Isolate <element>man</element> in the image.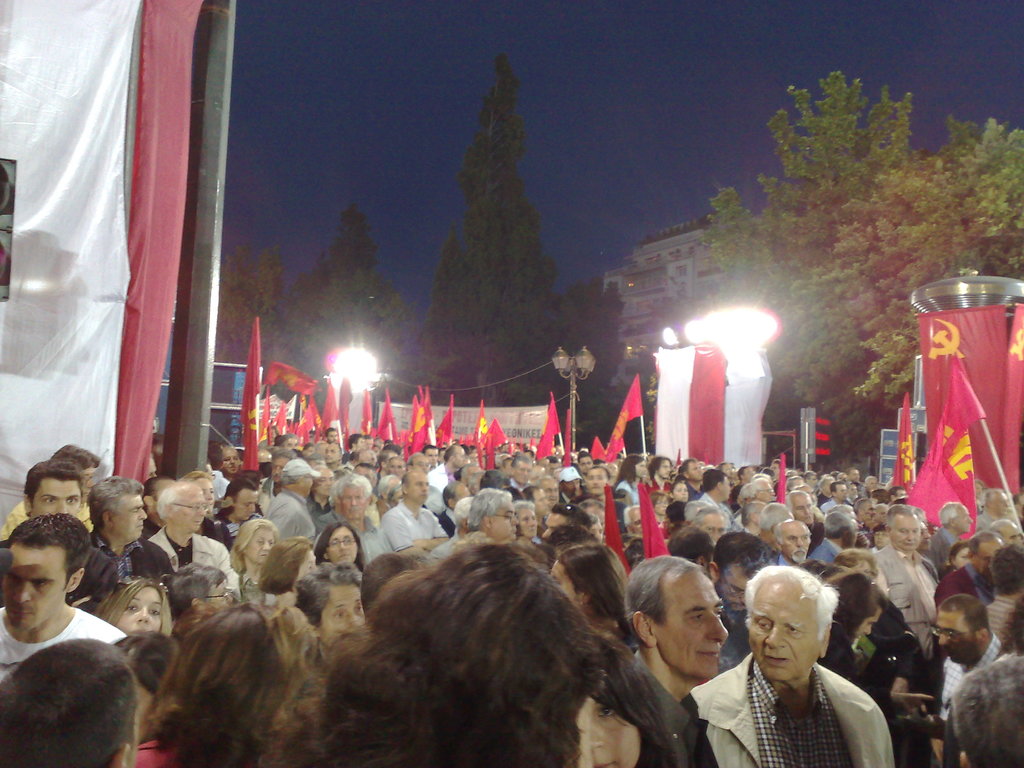
Isolated region: 622,502,644,540.
